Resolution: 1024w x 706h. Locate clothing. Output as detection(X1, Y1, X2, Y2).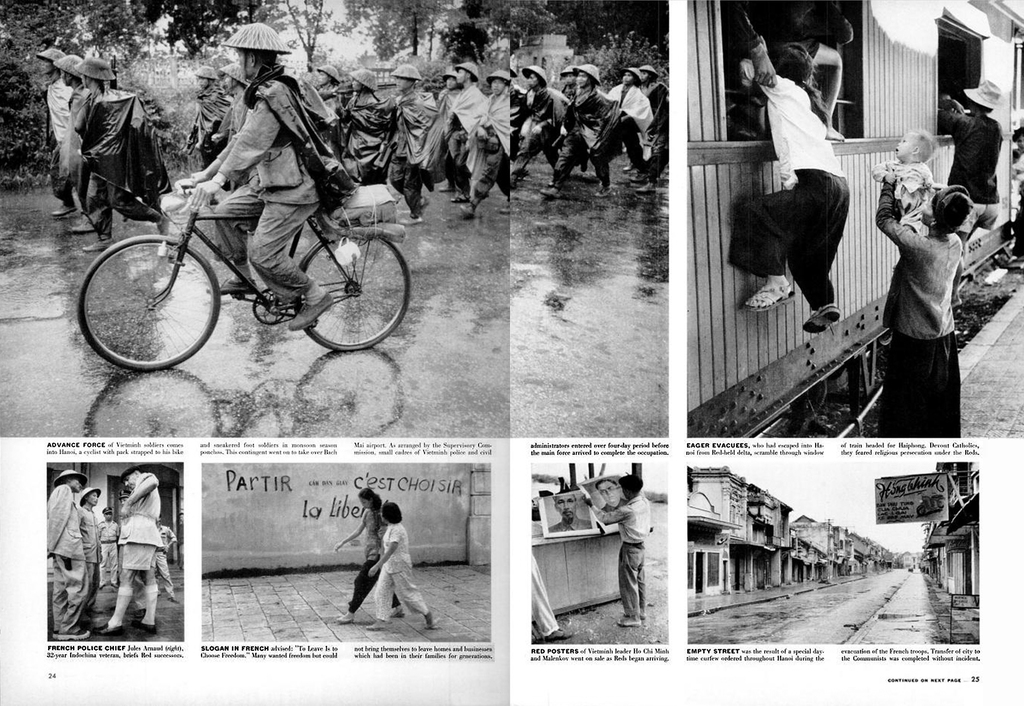
detection(36, 76, 79, 202).
